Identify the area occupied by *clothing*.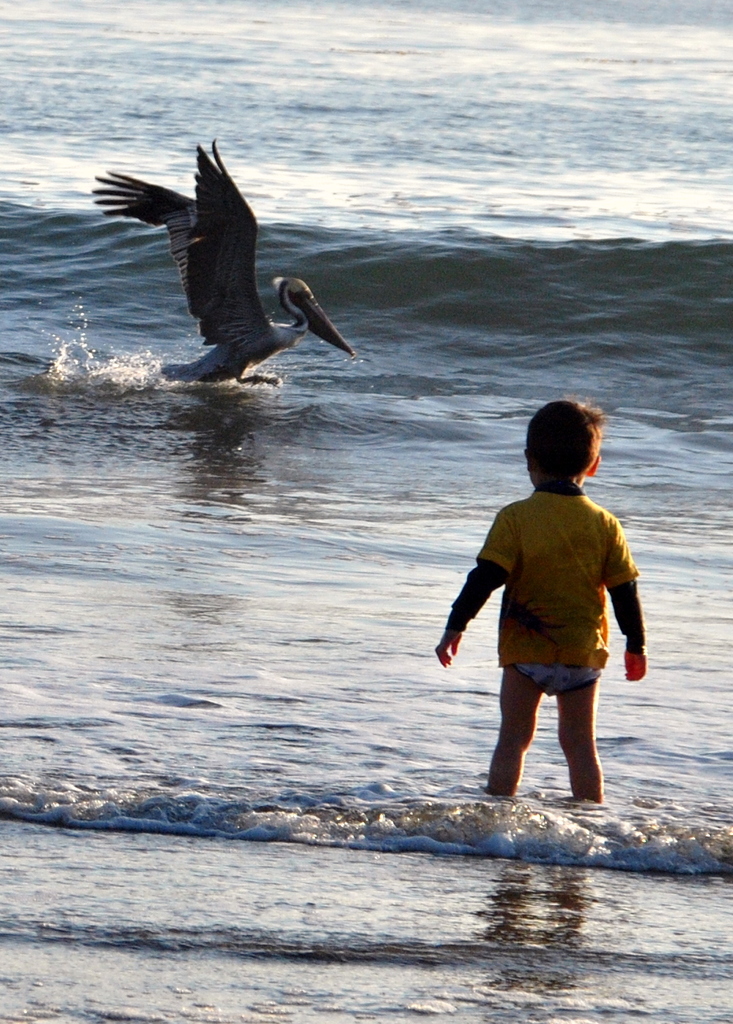
Area: 447/473/647/699.
